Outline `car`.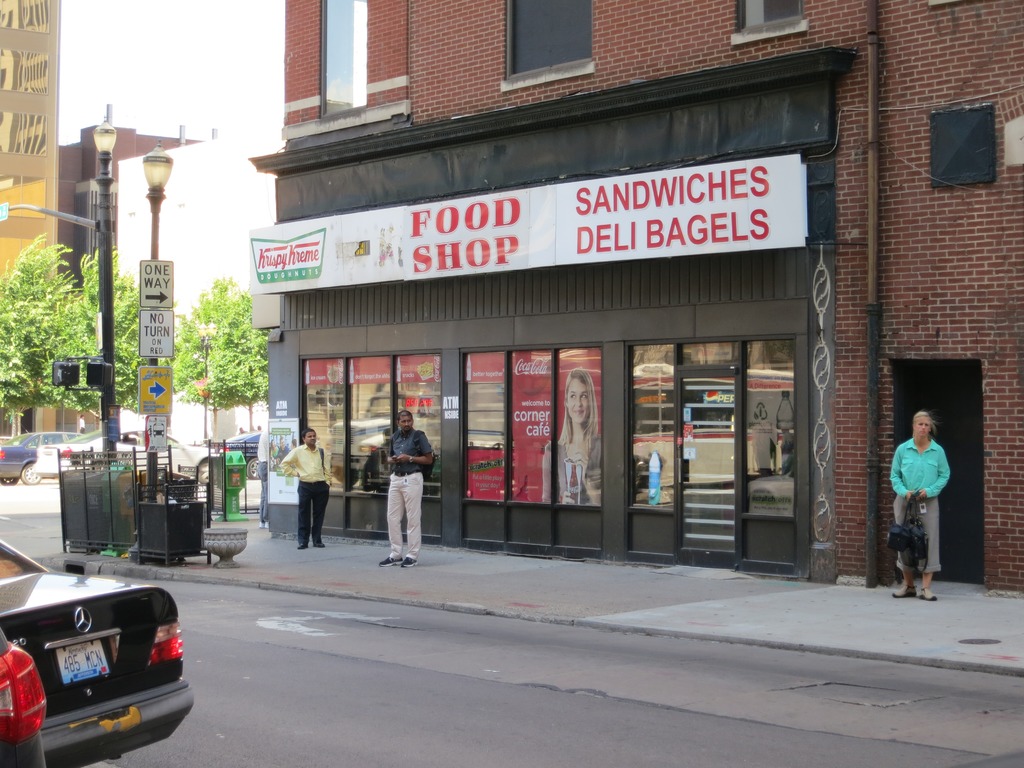
Outline: (36,425,215,490).
